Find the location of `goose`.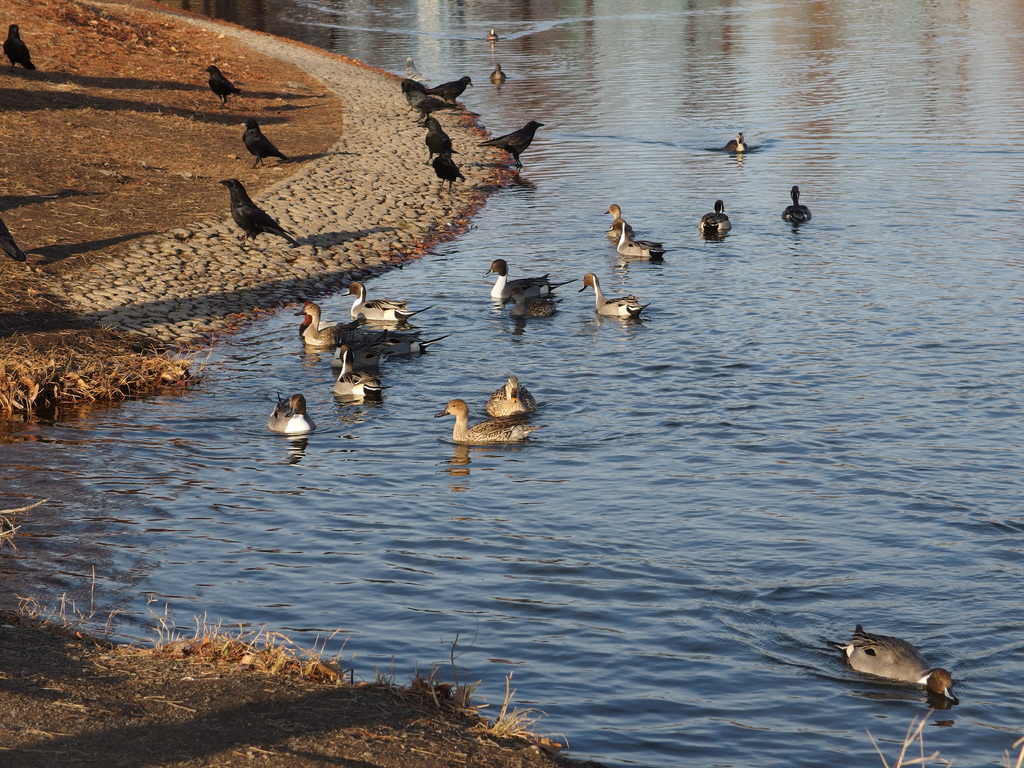
Location: bbox=(330, 342, 388, 397).
